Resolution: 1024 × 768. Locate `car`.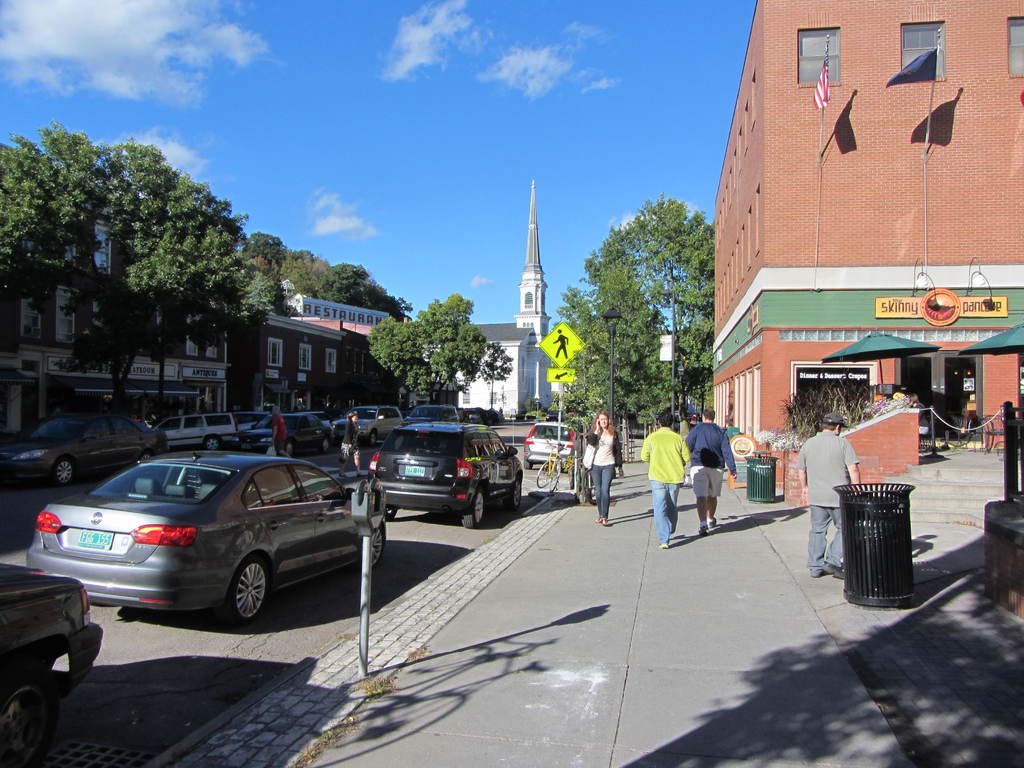
(0,550,109,767).
